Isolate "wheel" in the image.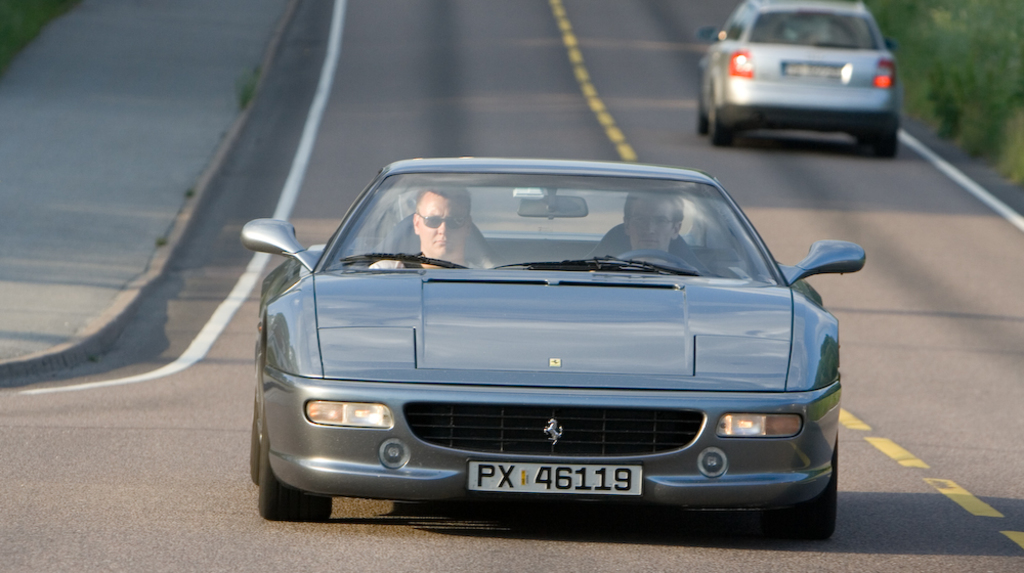
Isolated region: [x1=604, y1=247, x2=703, y2=277].
